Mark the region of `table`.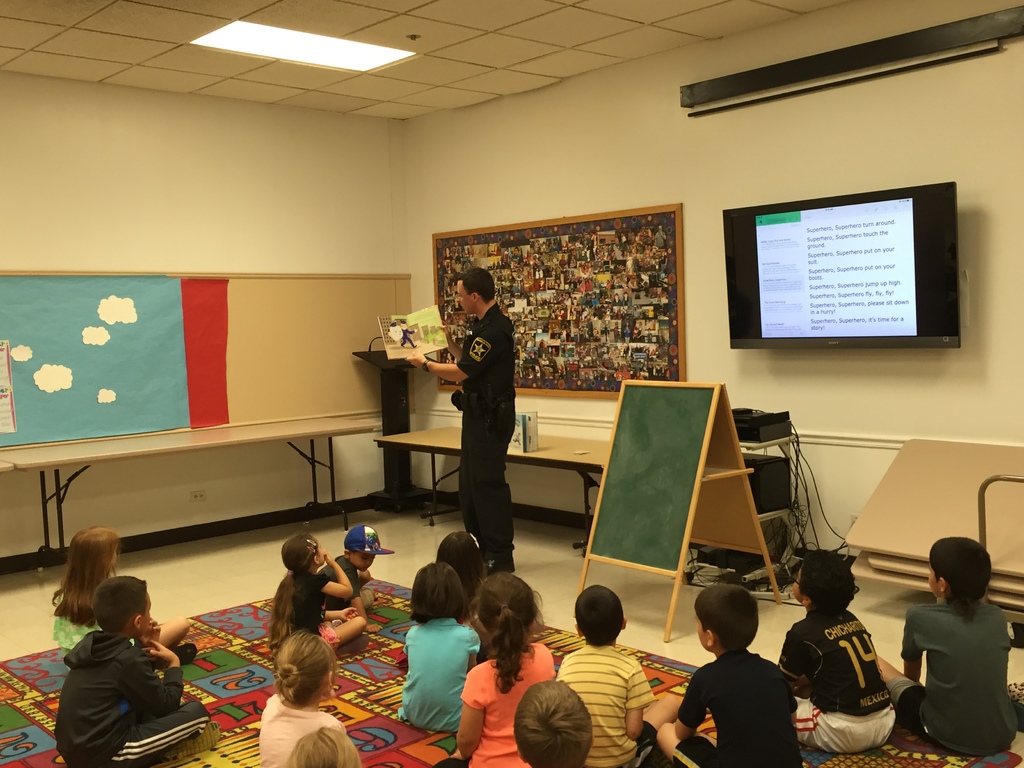
Region: 0,419,386,573.
